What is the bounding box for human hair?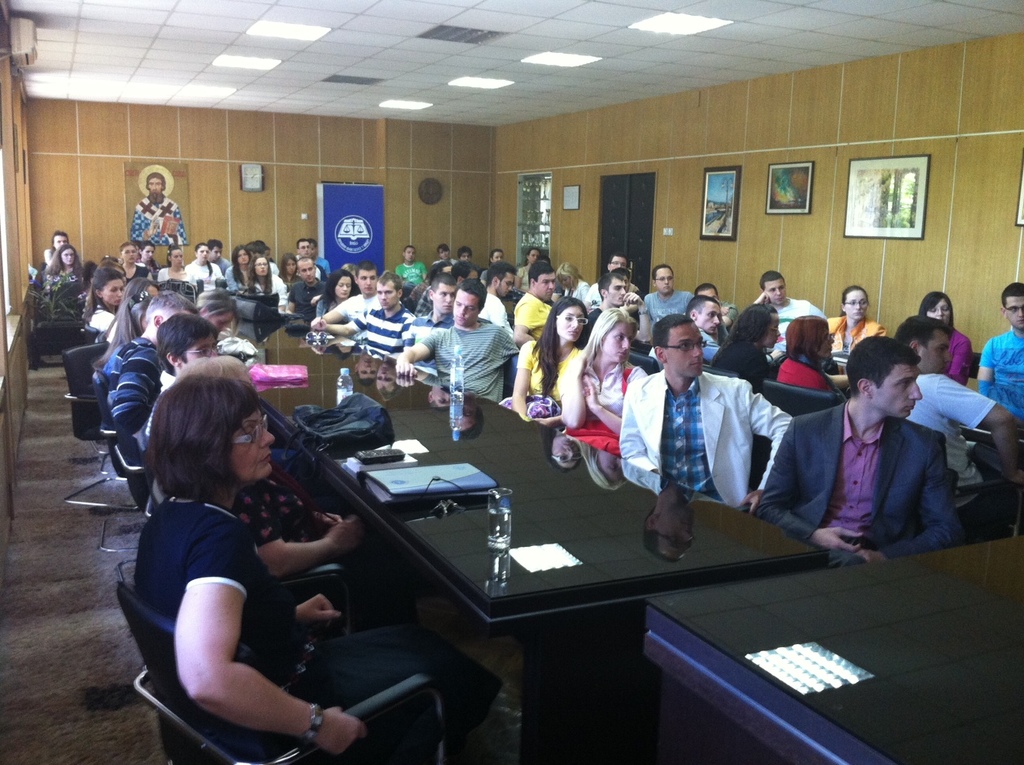
(x1=228, y1=242, x2=256, y2=283).
